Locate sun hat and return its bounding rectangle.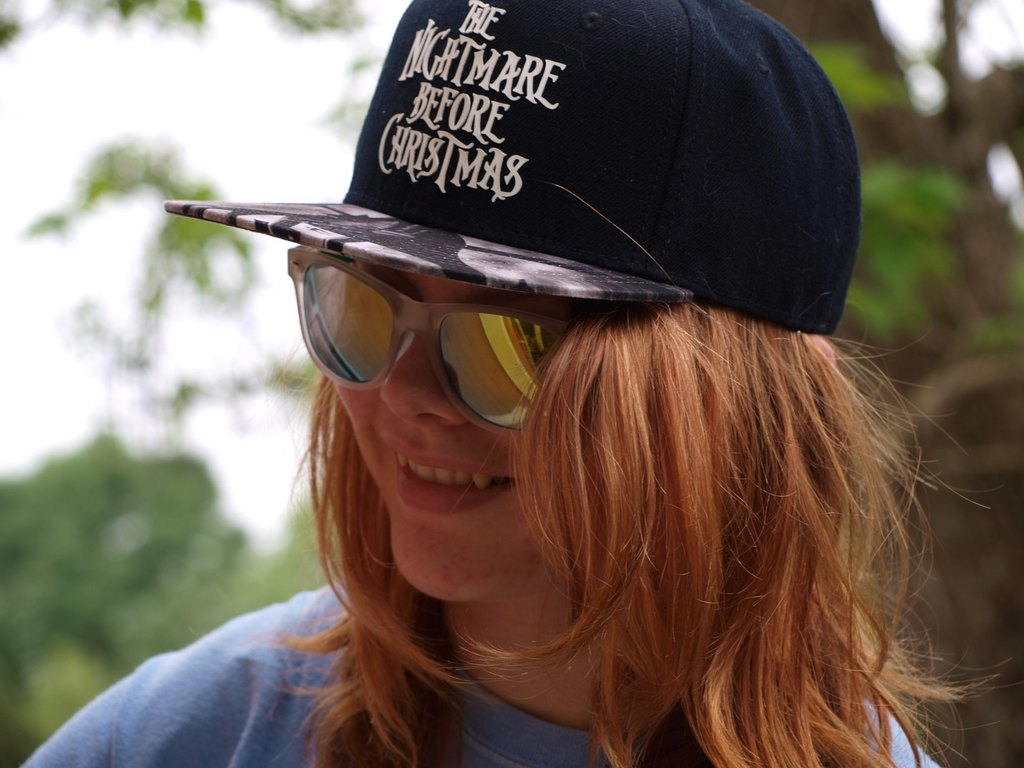
bbox(159, 0, 858, 340).
